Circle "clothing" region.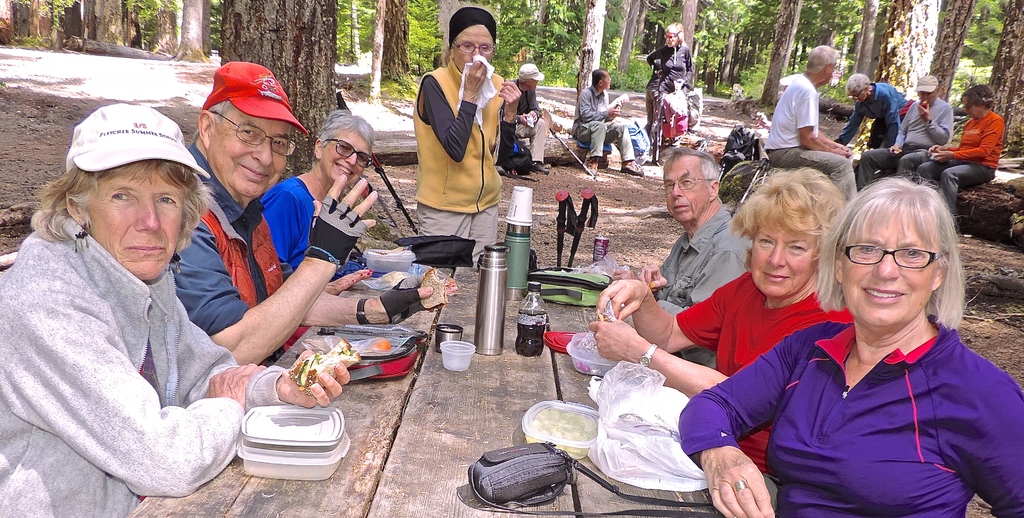
Region: [0,218,287,517].
